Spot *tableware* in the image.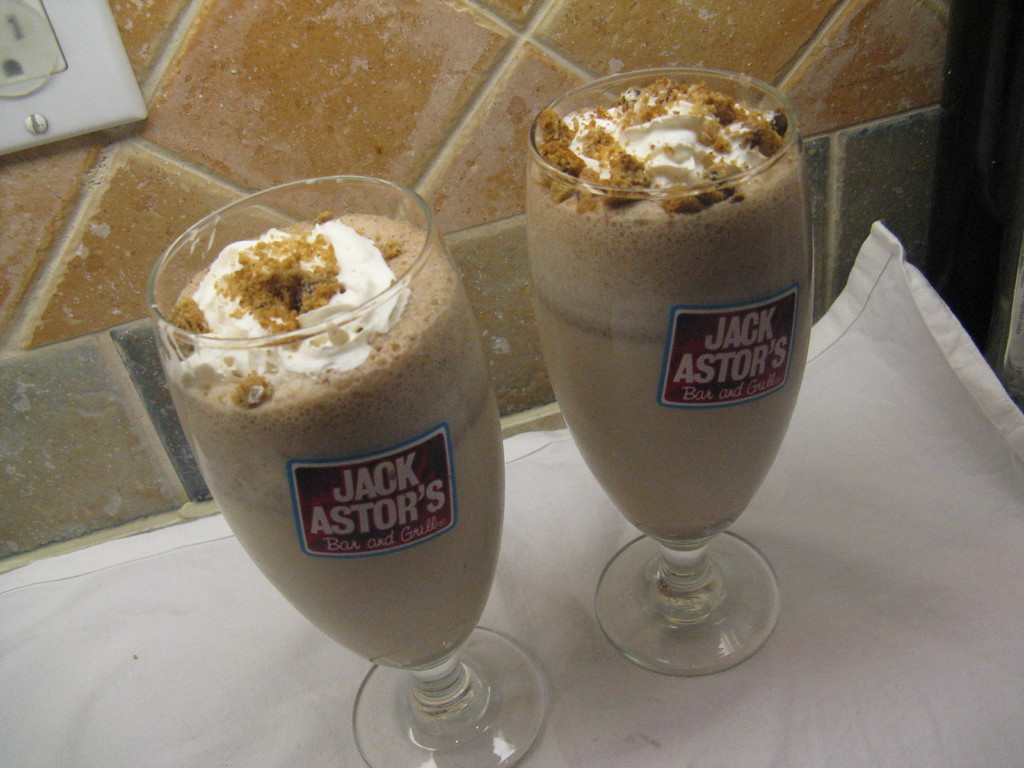
*tableware* found at <region>547, 93, 836, 673</region>.
